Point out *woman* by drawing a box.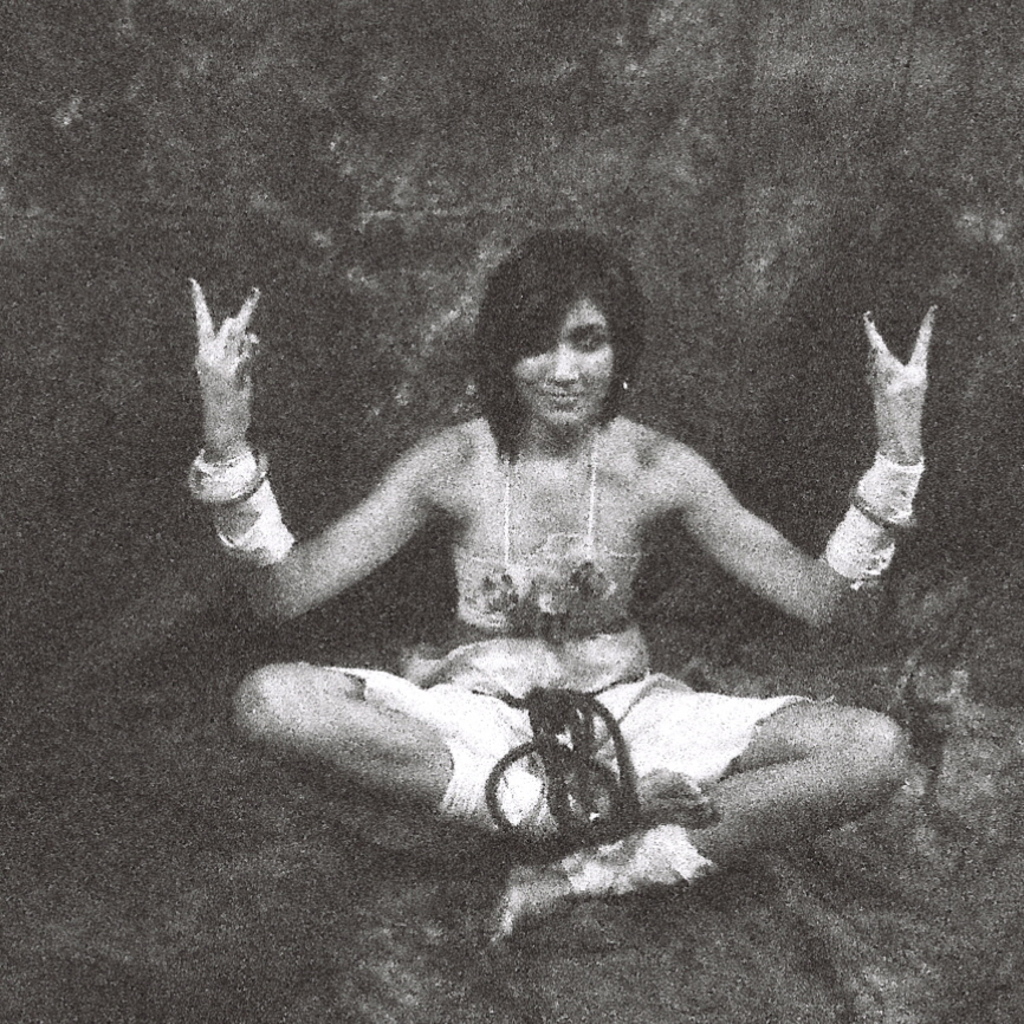
region(194, 229, 938, 936).
